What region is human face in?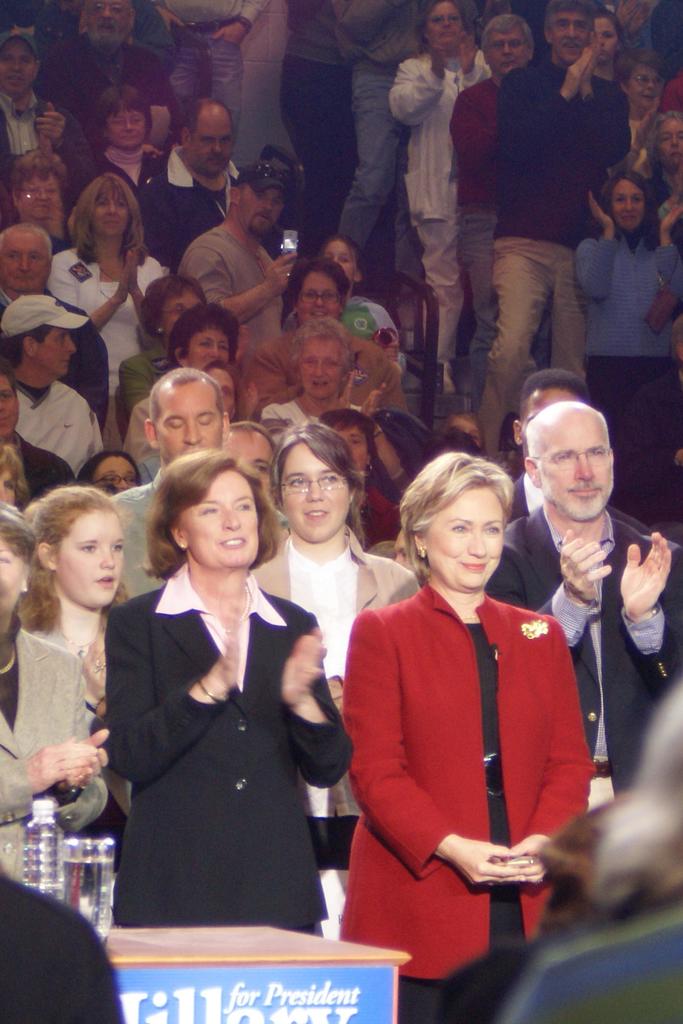
bbox=[552, 8, 586, 57].
